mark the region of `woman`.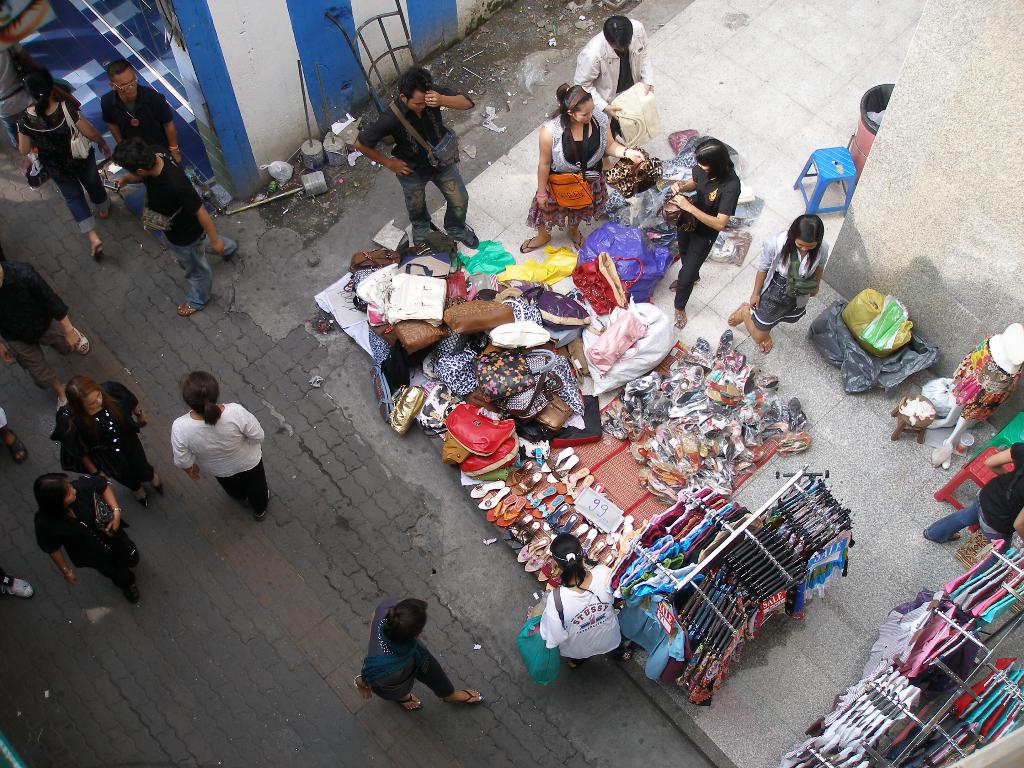
Region: crop(170, 371, 266, 521).
